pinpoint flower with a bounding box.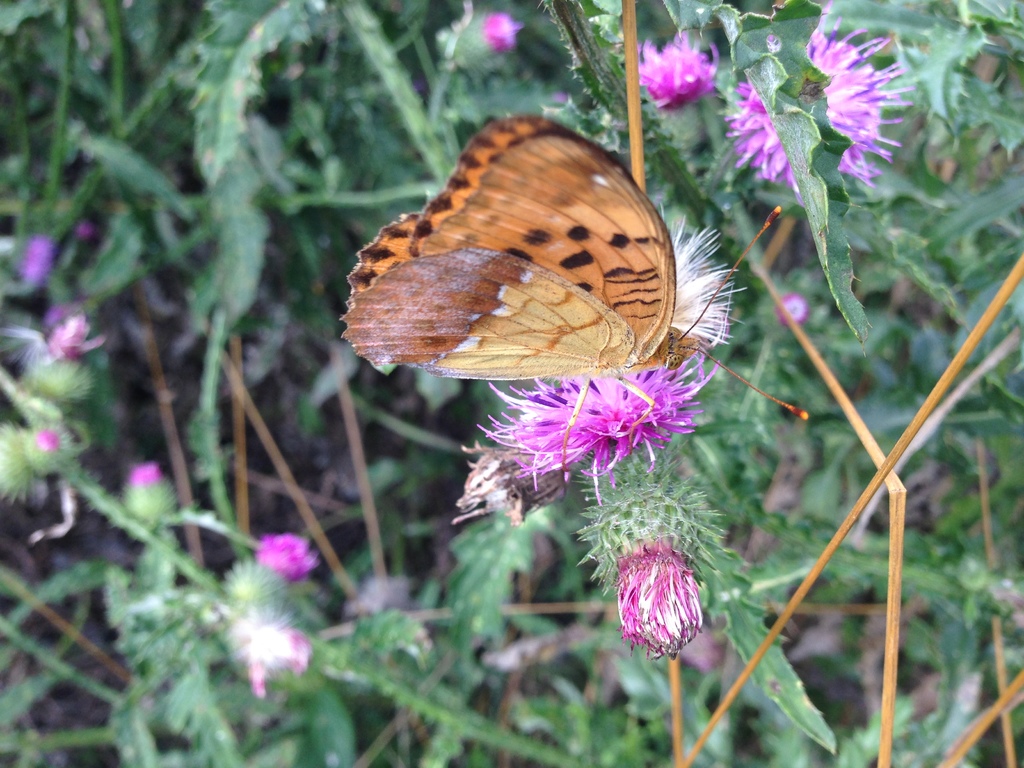
crop(639, 33, 714, 113).
